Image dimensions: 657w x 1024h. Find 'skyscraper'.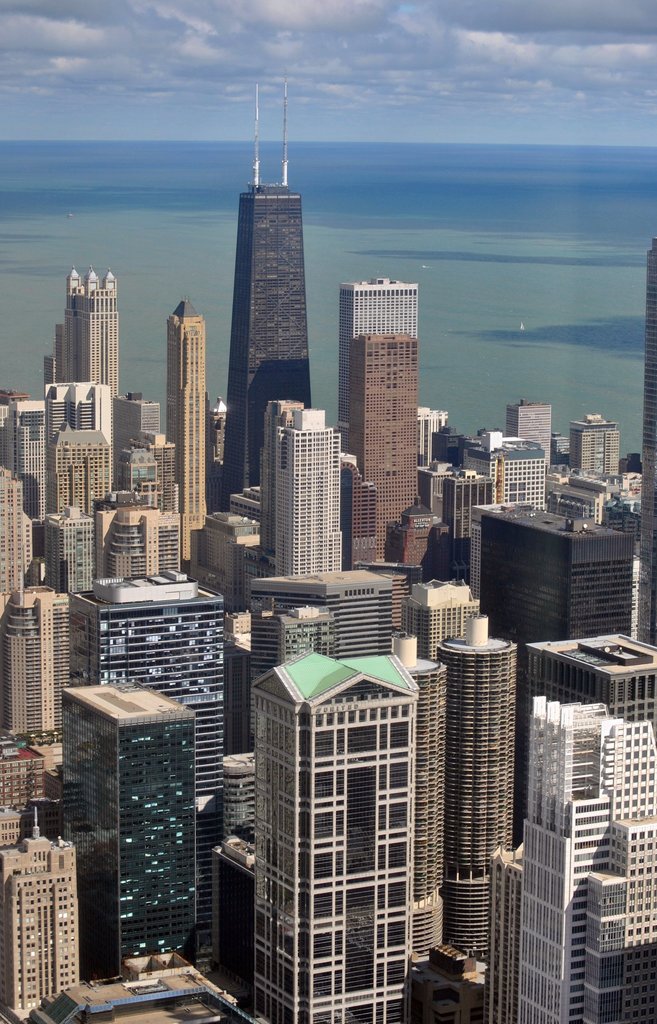
170, 297, 211, 559.
